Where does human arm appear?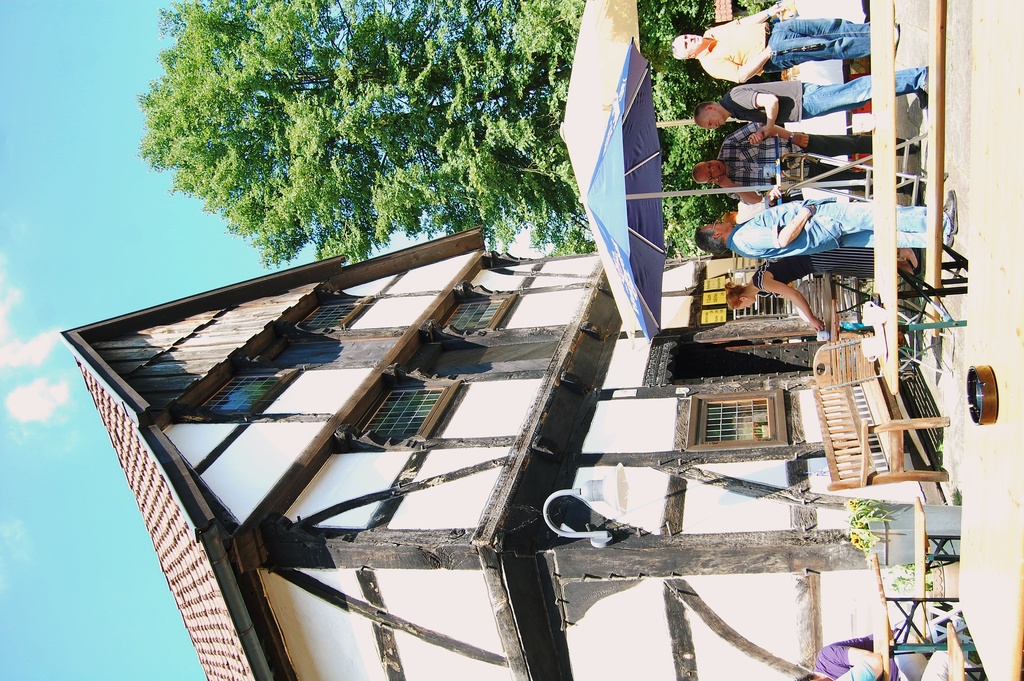
Appears at <box>814,642,886,680</box>.
